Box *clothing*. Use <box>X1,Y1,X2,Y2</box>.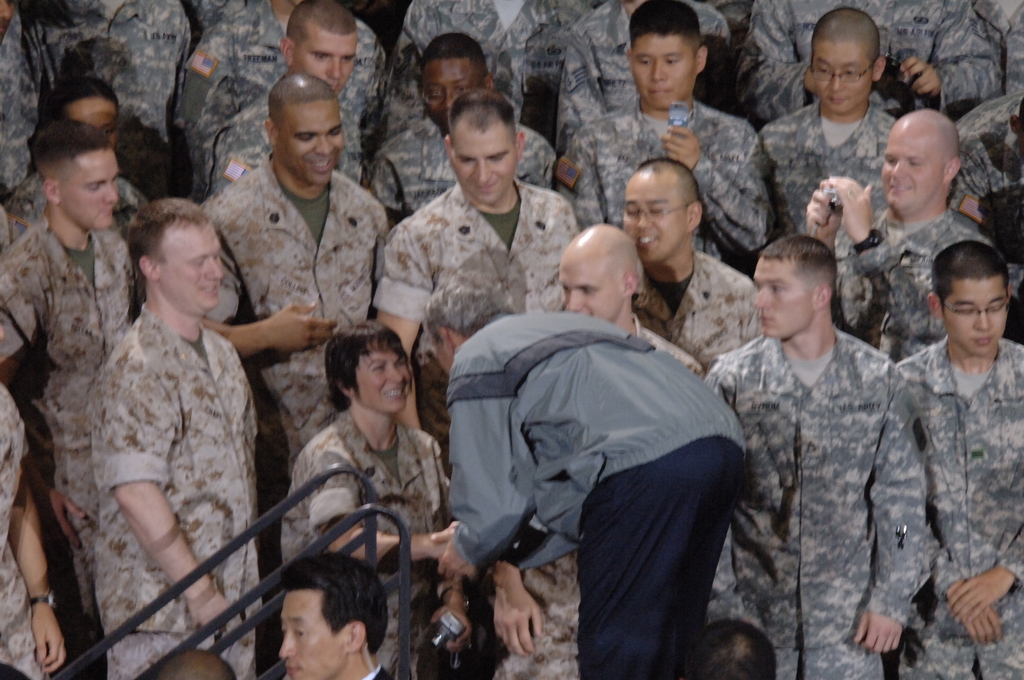
<box>198,70,369,206</box>.
